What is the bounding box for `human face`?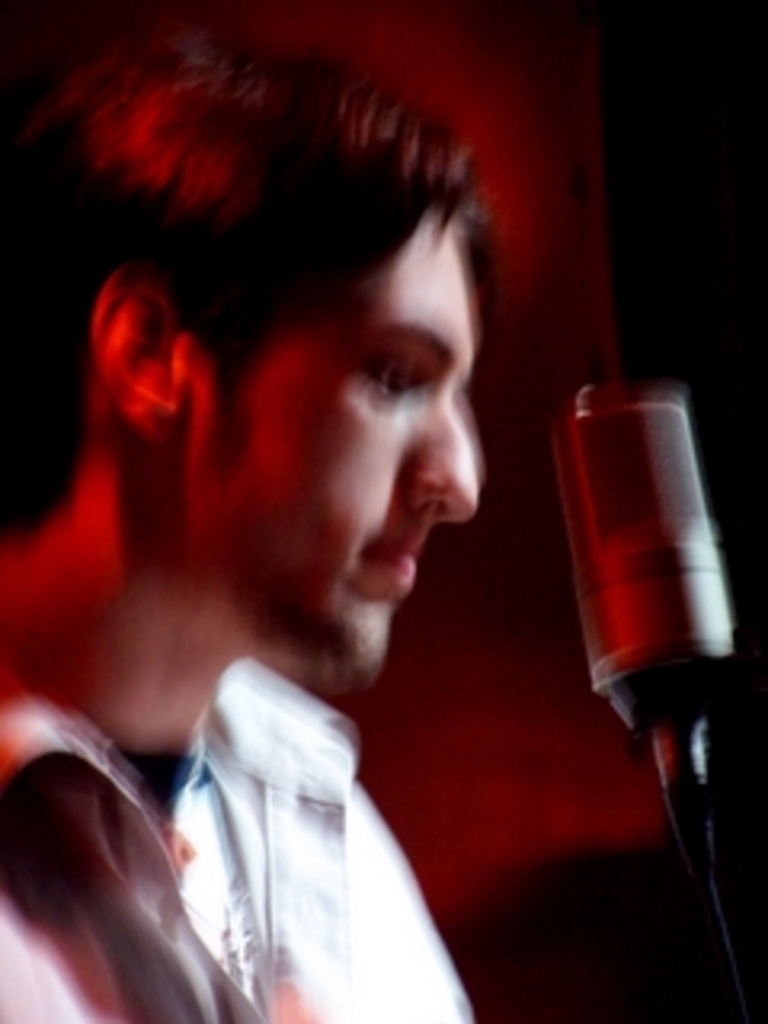
(x1=189, y1=198, x2=470, y2=685).
